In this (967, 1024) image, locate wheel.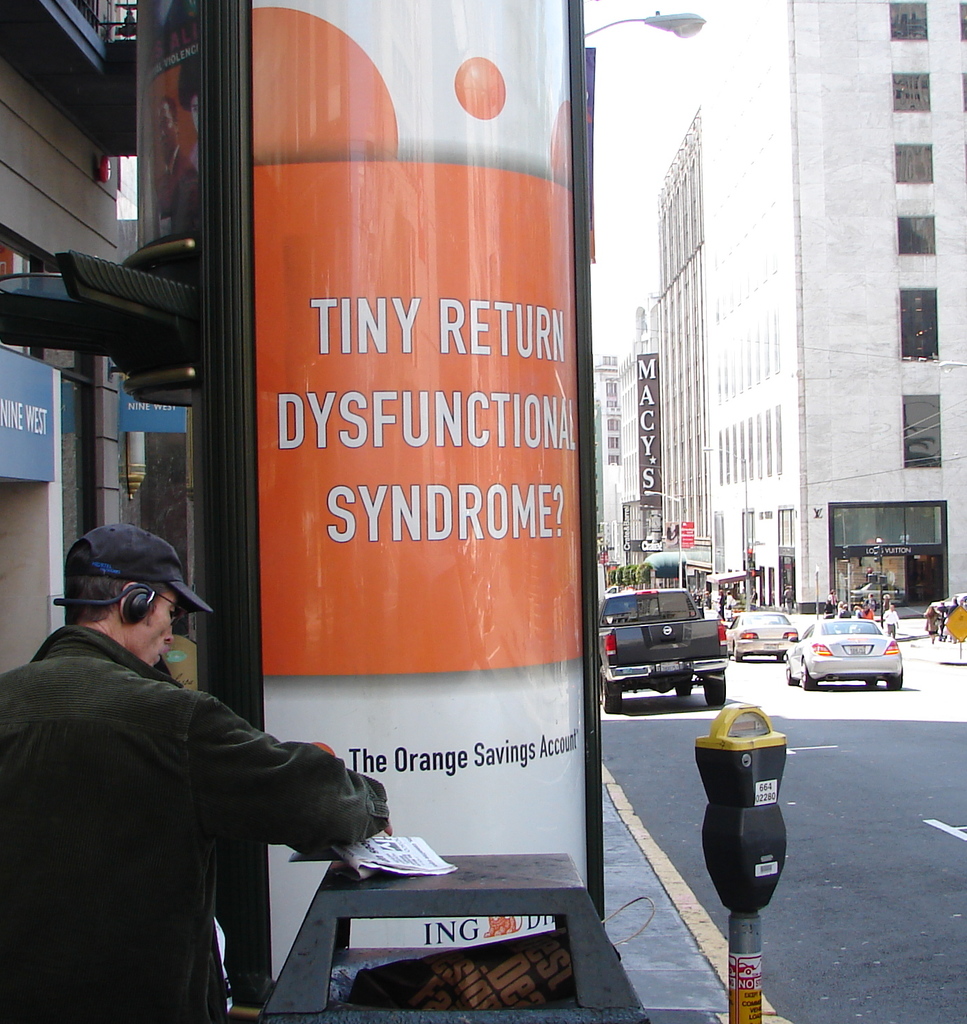
Bounding box: 602, 679, 623, 713.
